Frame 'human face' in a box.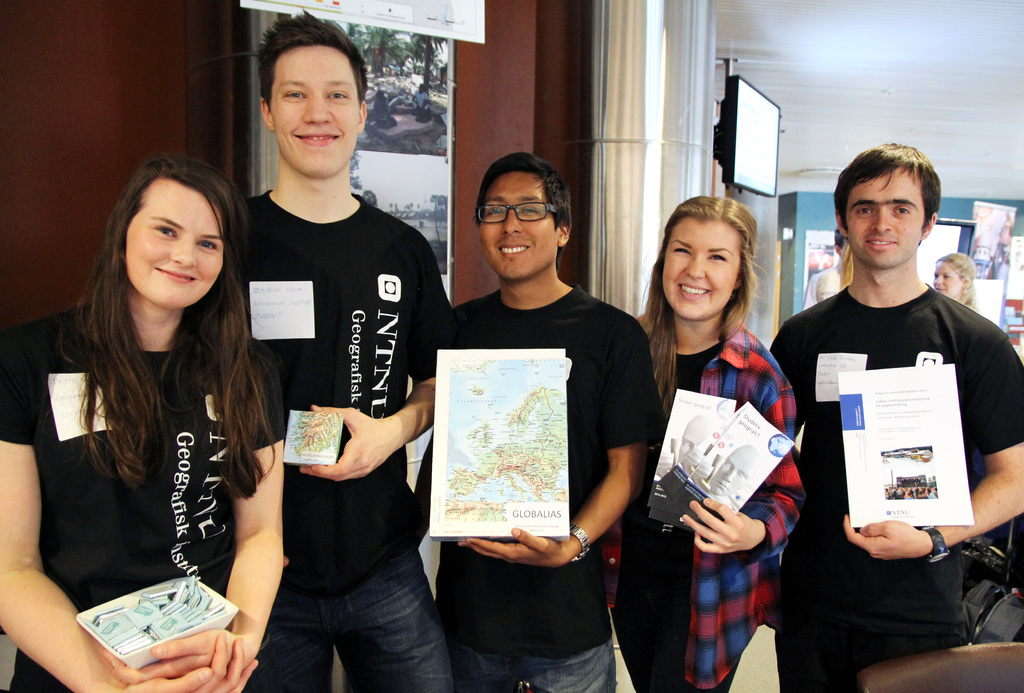
(842,167,928,274).
